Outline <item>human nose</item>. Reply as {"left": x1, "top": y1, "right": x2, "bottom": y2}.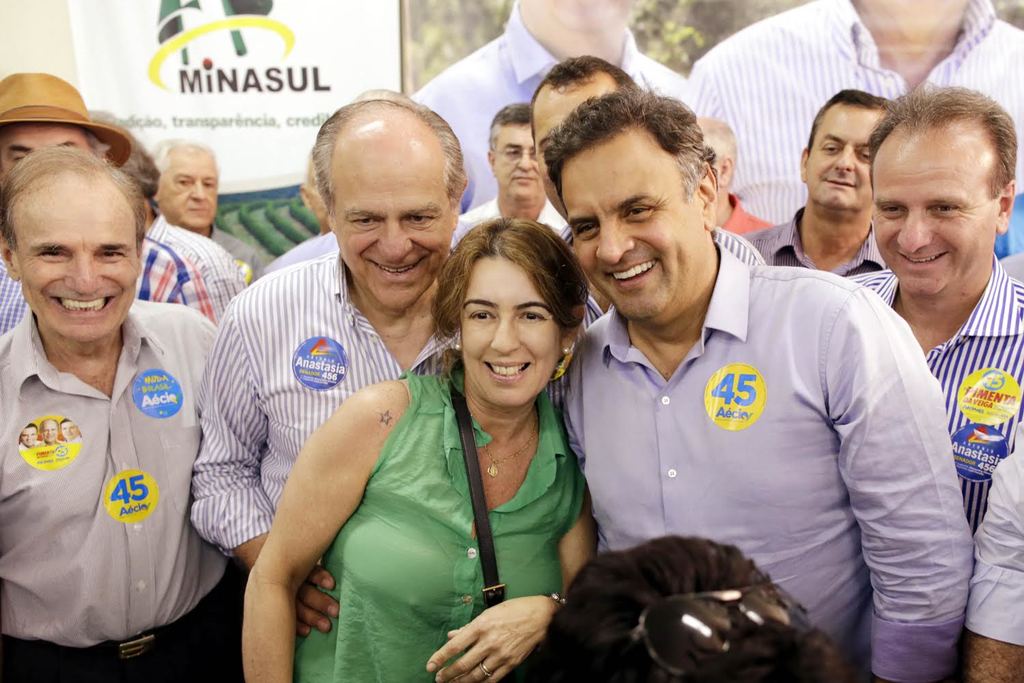
{"left": 896, "top": 206, "right": 929, "bottom": 250}.
